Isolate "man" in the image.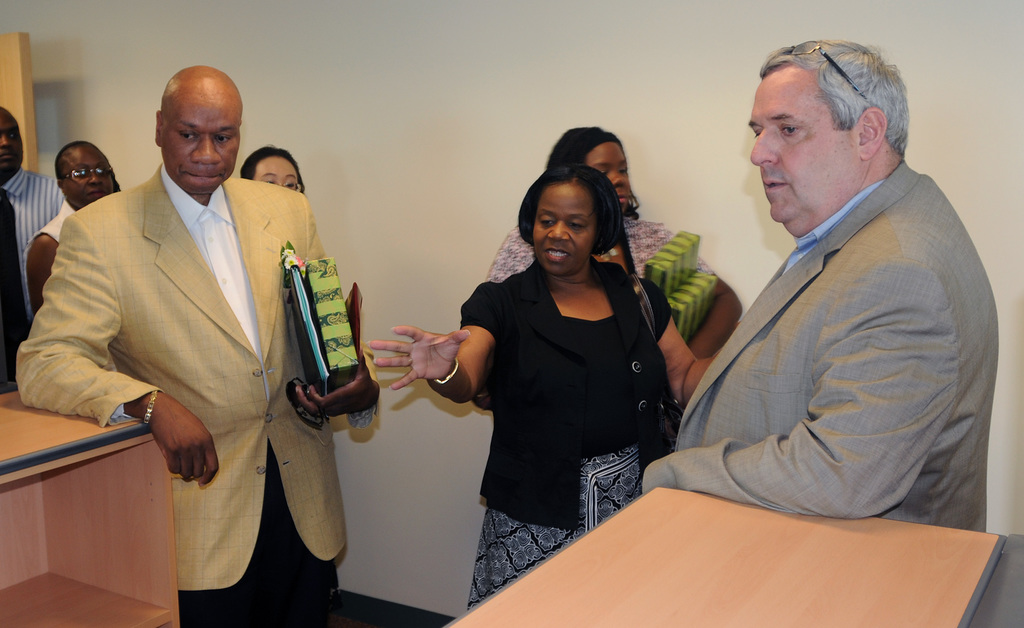
Isolated region: locate(17, 69, 371, 627).
